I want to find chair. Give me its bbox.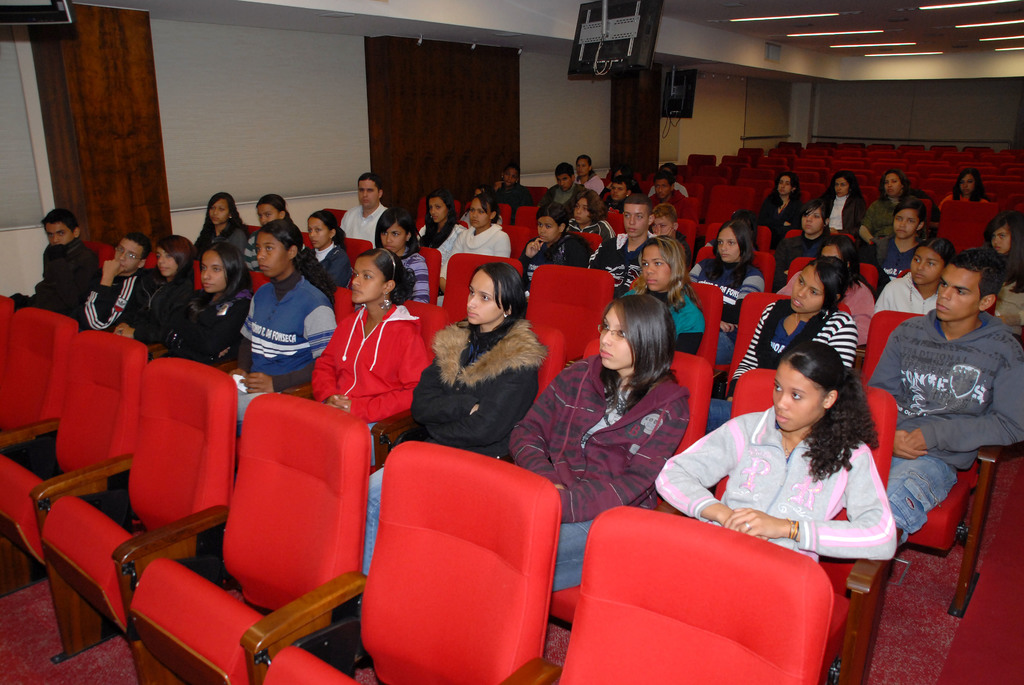
[504,336,711,640].
